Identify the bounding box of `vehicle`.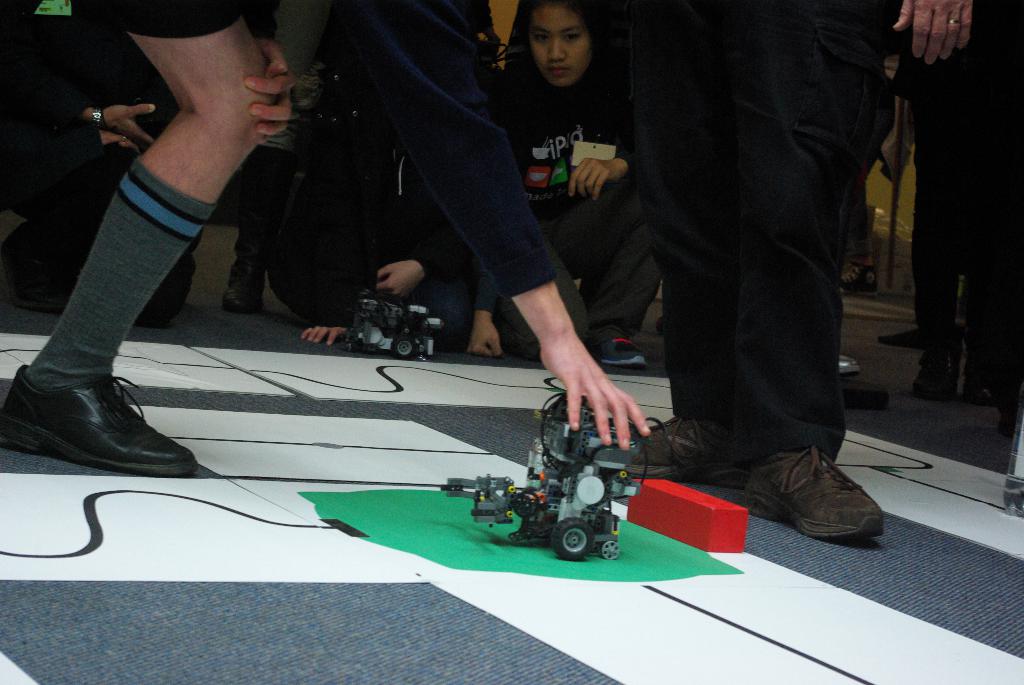
rect(440, 388, 665, 564).
